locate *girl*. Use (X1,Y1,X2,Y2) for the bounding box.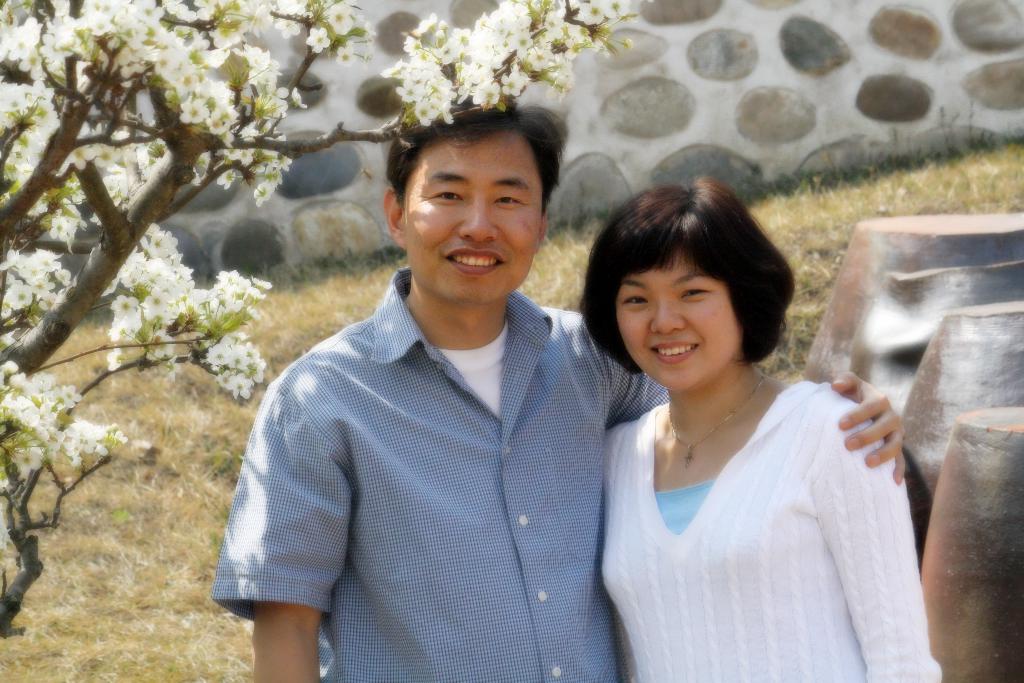
(578,175,948,682).
